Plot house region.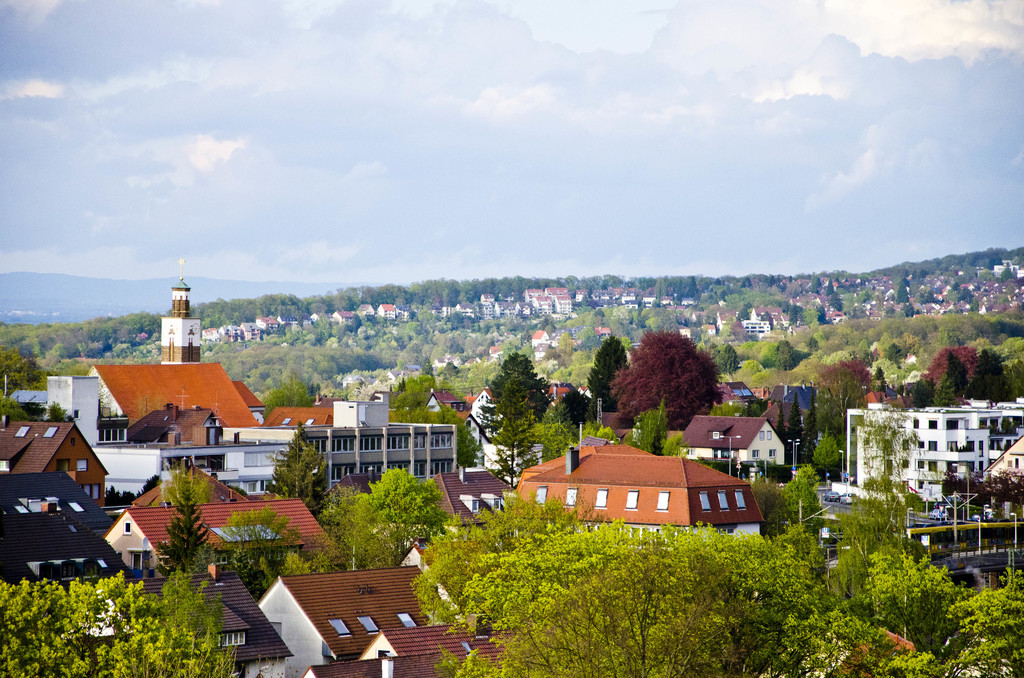
Plotted at {"left": 433, "top": 300, "right": 475, "bottom": 324}.
